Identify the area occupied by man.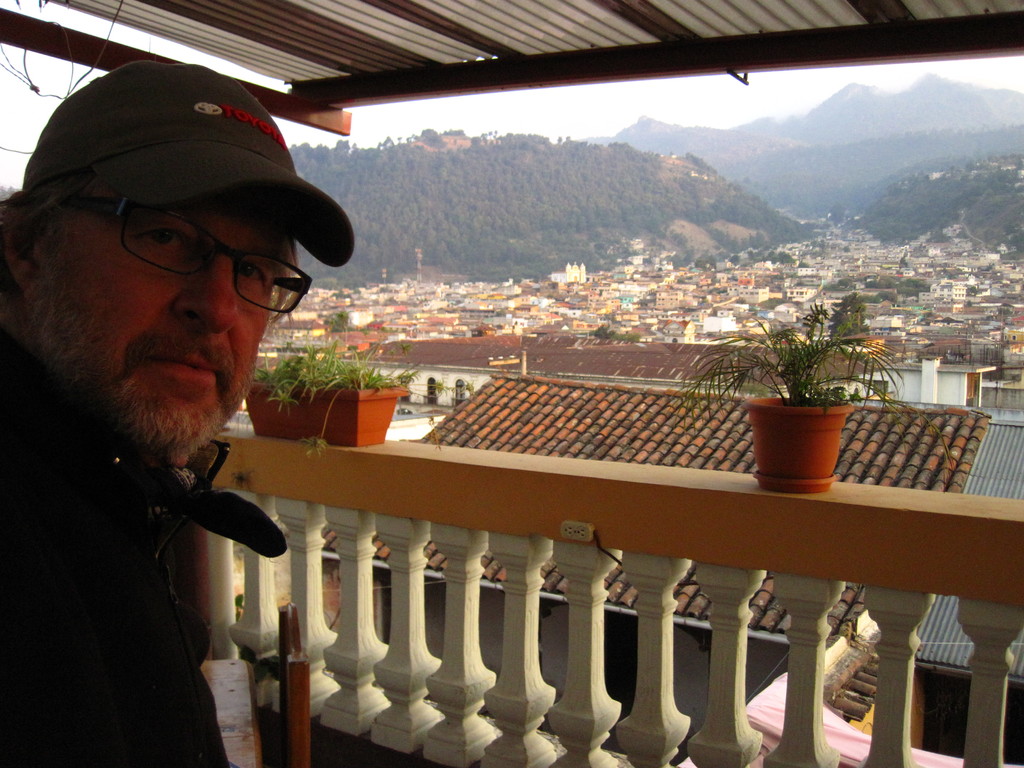
Area: (x1=0, y1=63, x2=355, y2=767).
